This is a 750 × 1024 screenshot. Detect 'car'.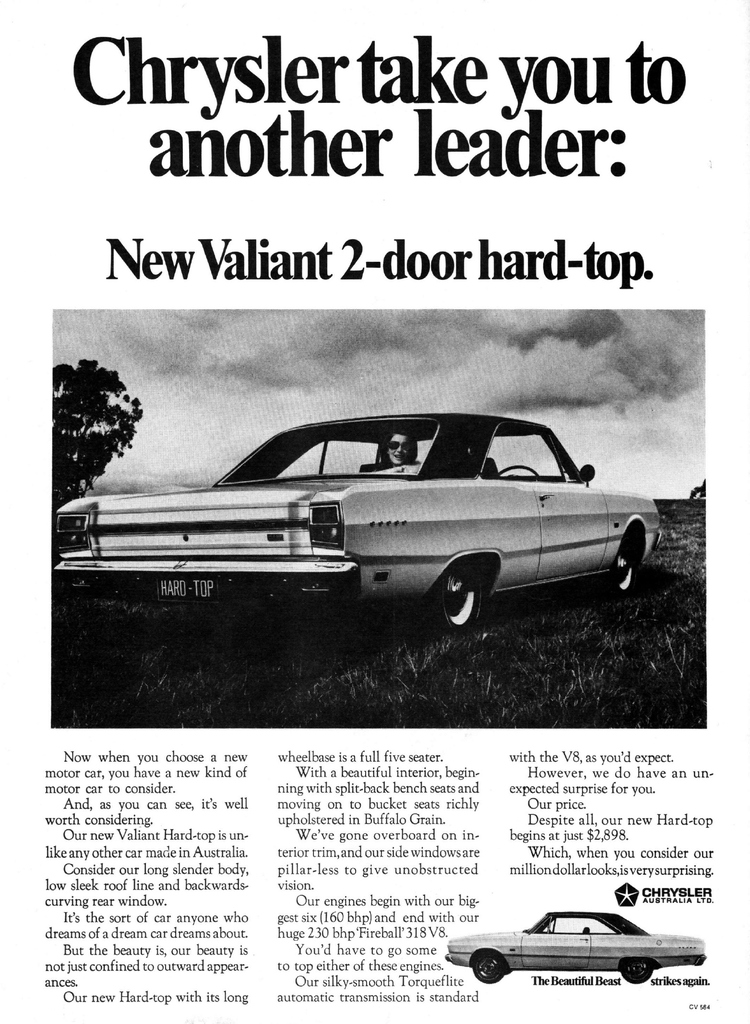
select_region(448, 911, 705, 982).
